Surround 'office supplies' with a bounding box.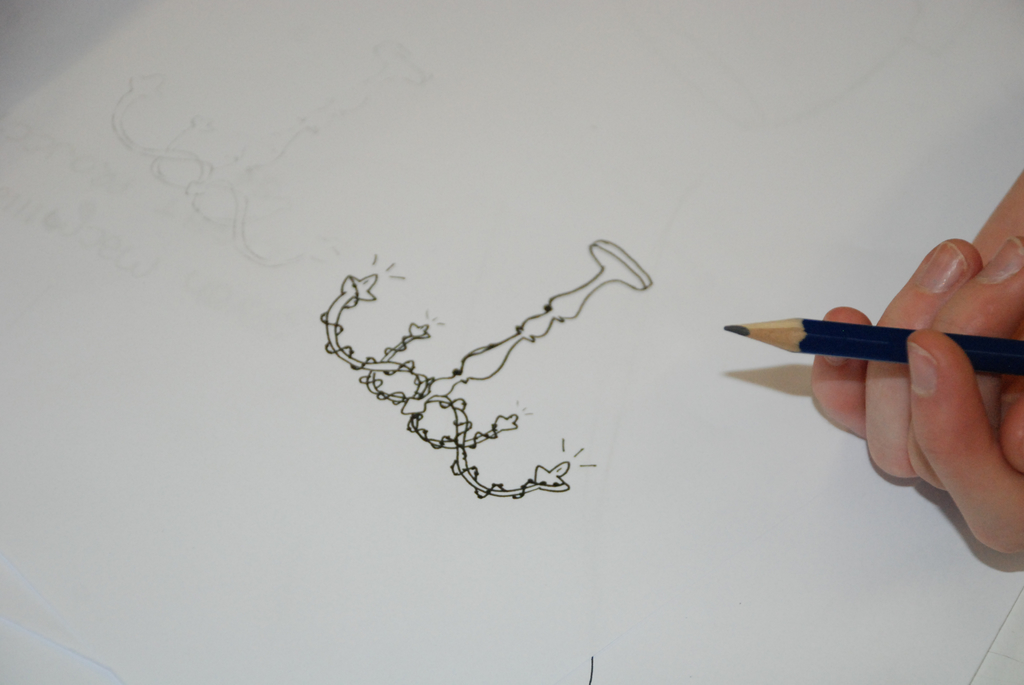
[741,306,930,420].
